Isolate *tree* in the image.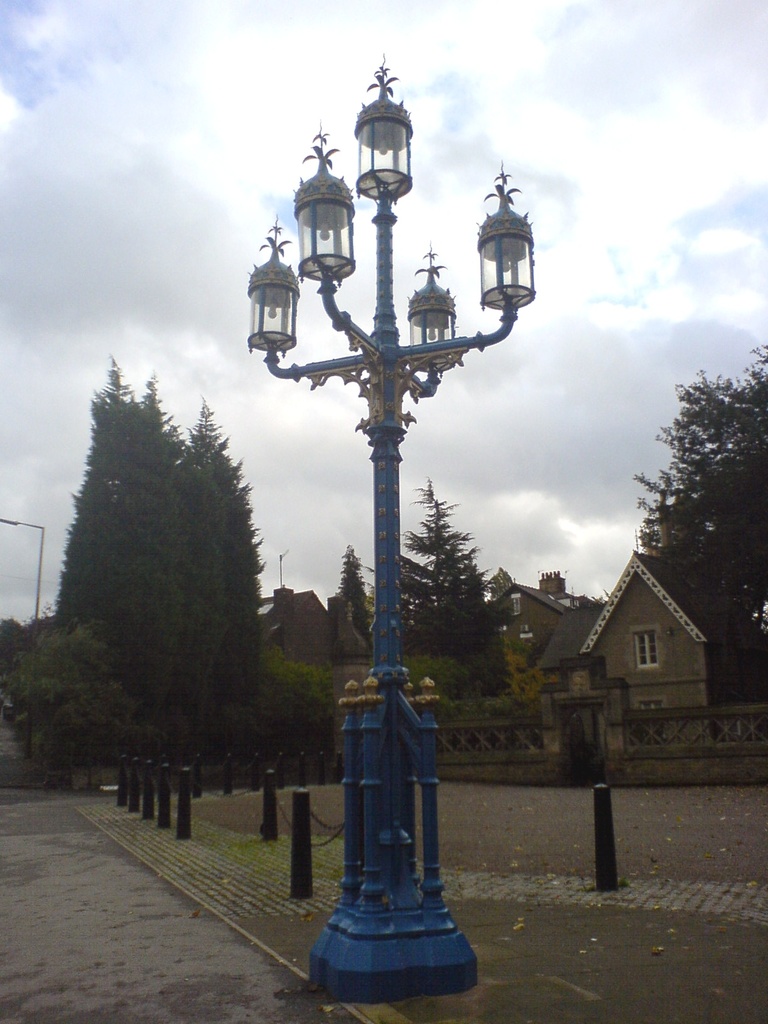
Isolated region: (left=639, top=344, right=760, bottom=625).
